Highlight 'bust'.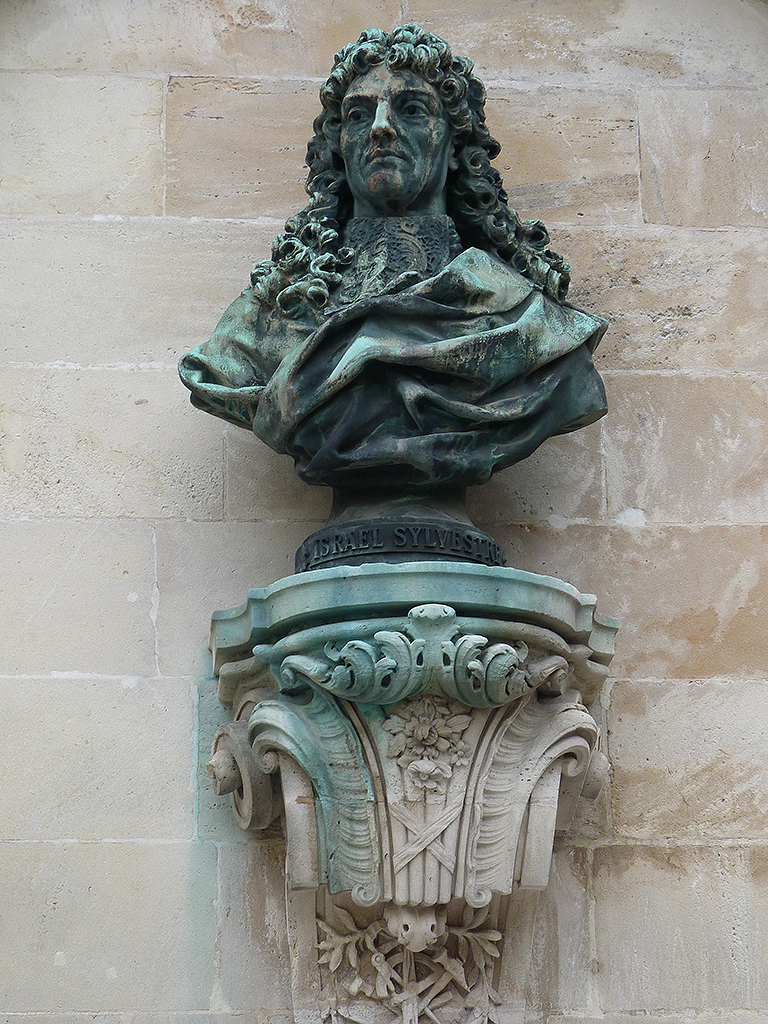
Highlighted region: BBox(156, 18, 617, 491).
